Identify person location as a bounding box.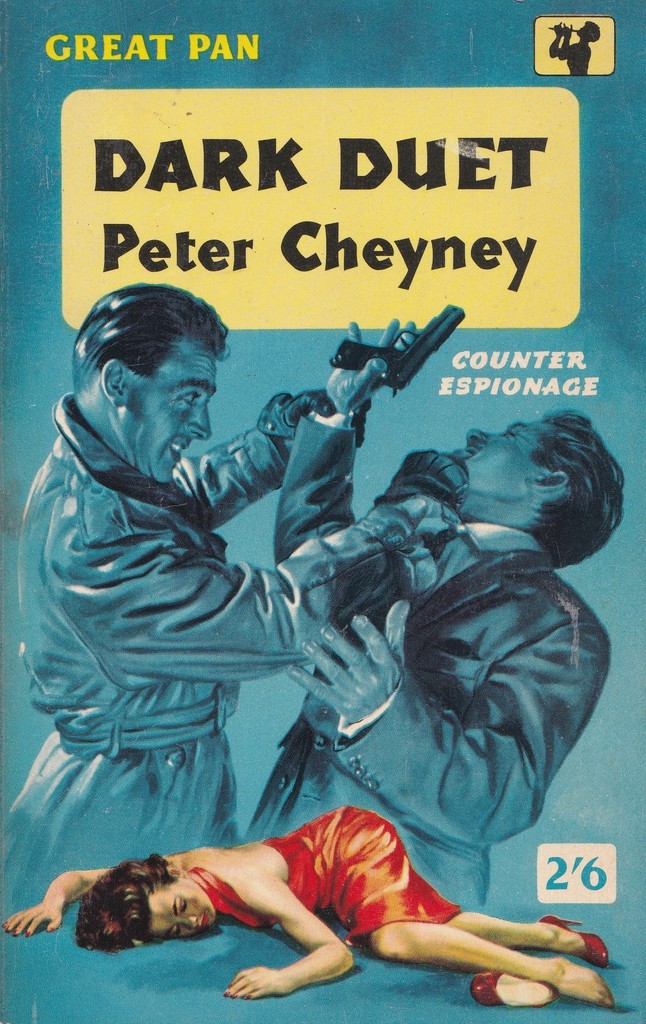
x1=0 y1=802 x2=620 y2=1015.
